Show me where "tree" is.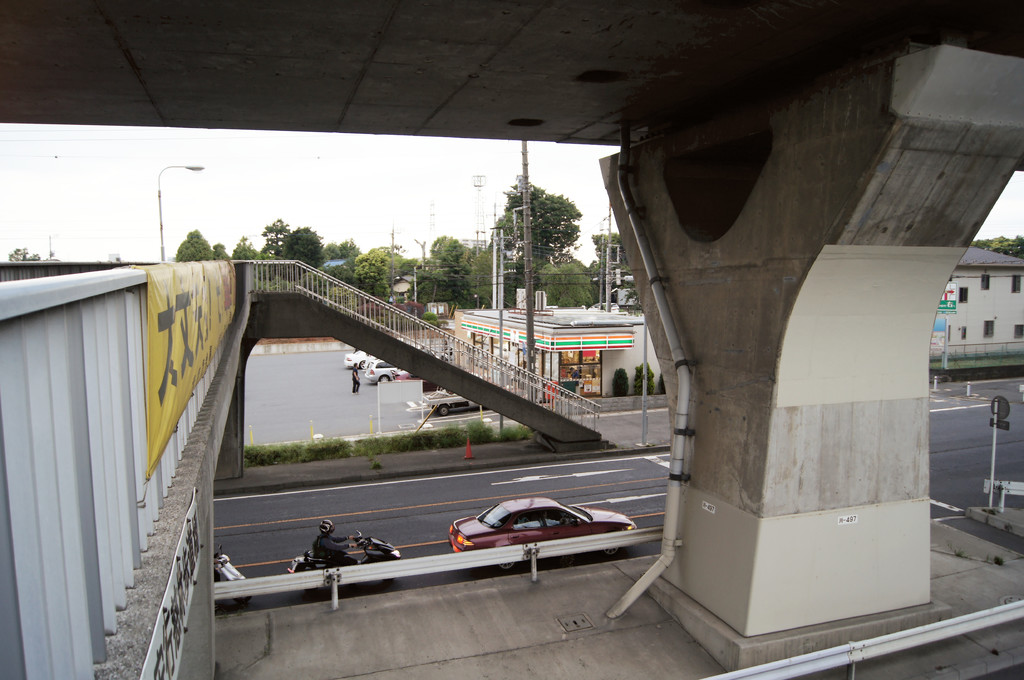
"tree" is at Rect(229, 238, 250, 258).
